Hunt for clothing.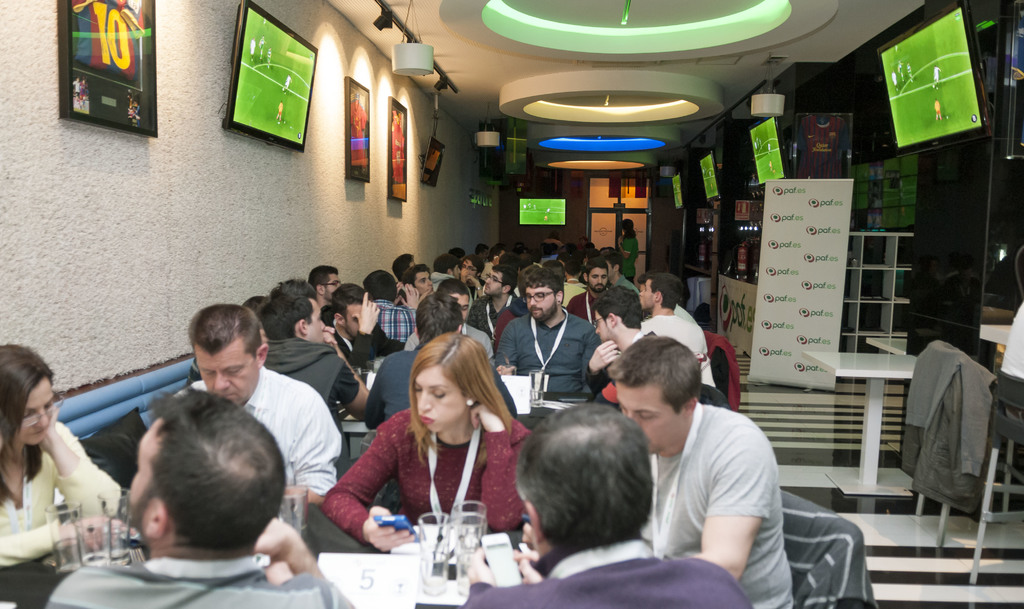
Hunted down at BBox(0, 415, 132, 575).
